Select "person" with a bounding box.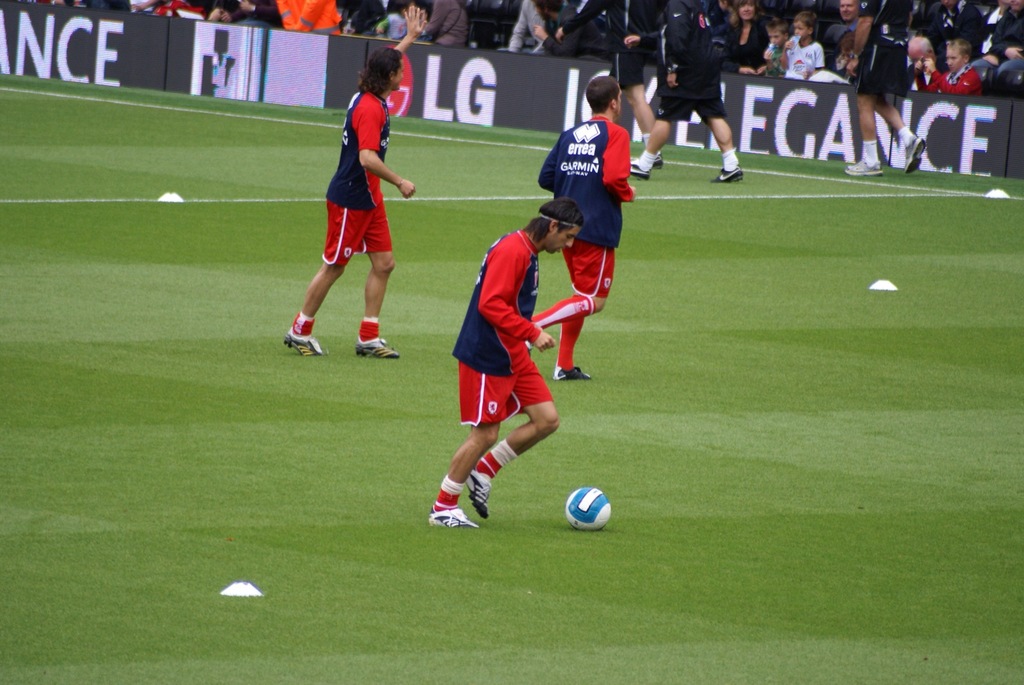
Rect(421, 191, 568, 531).
